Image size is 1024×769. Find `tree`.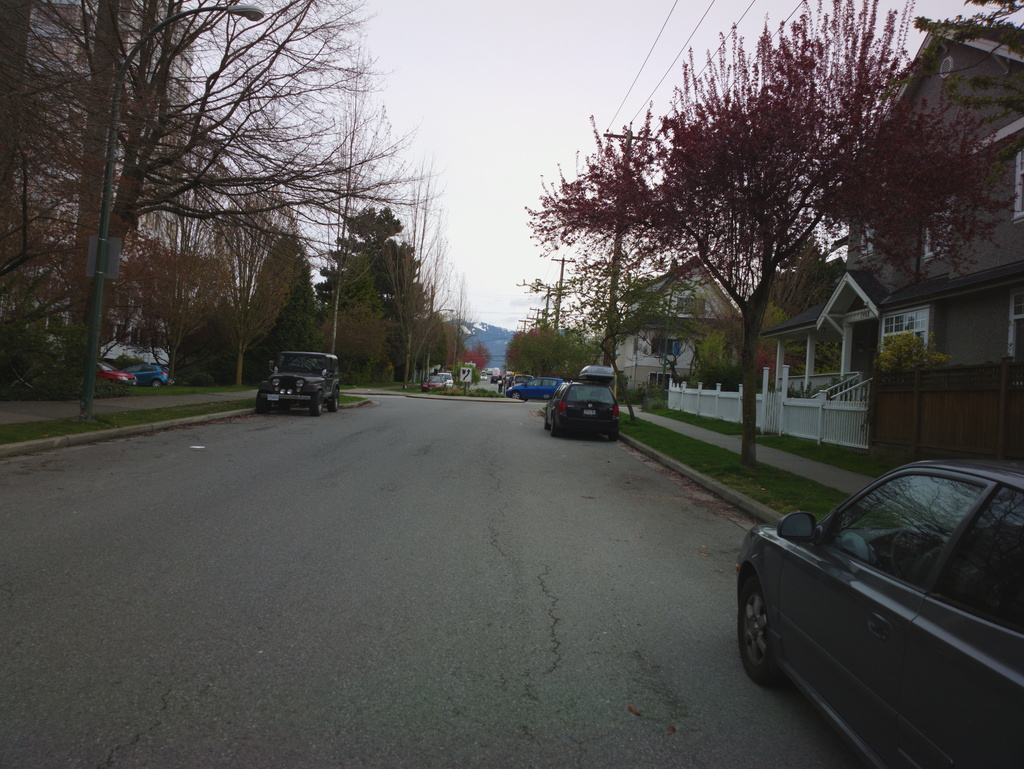
BBox(250, 237, 319, 379).
